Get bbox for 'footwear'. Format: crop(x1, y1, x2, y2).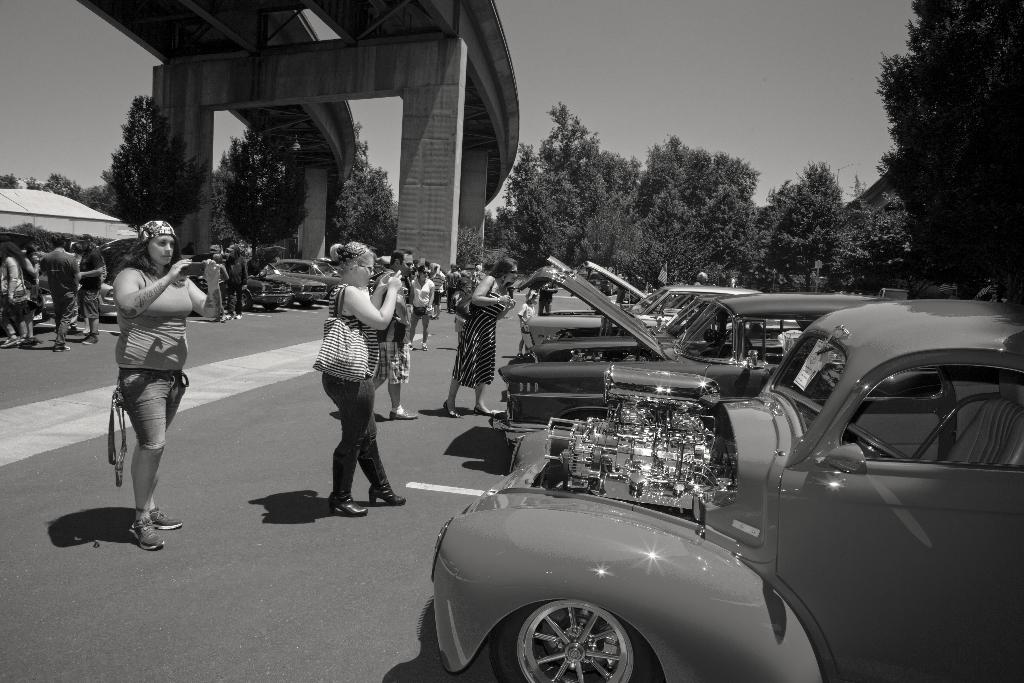
crop(407, 341, 415, 350).
